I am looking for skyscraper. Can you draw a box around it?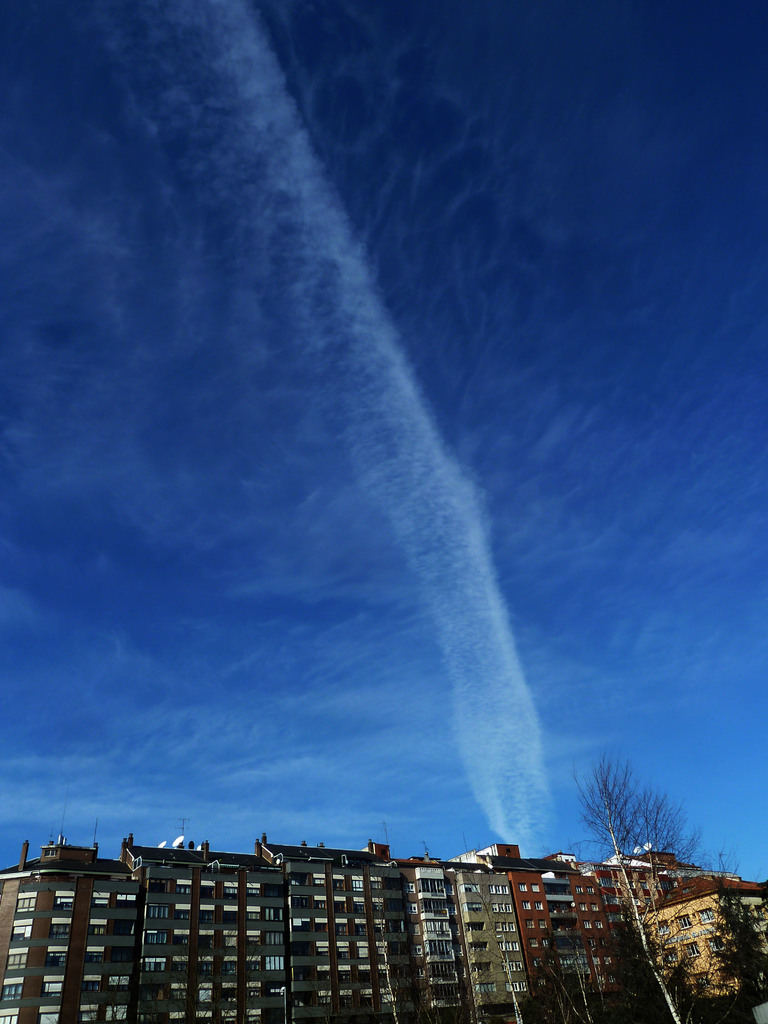
Sure, the bounding box is BBox(256, 827, 443, 1023).
